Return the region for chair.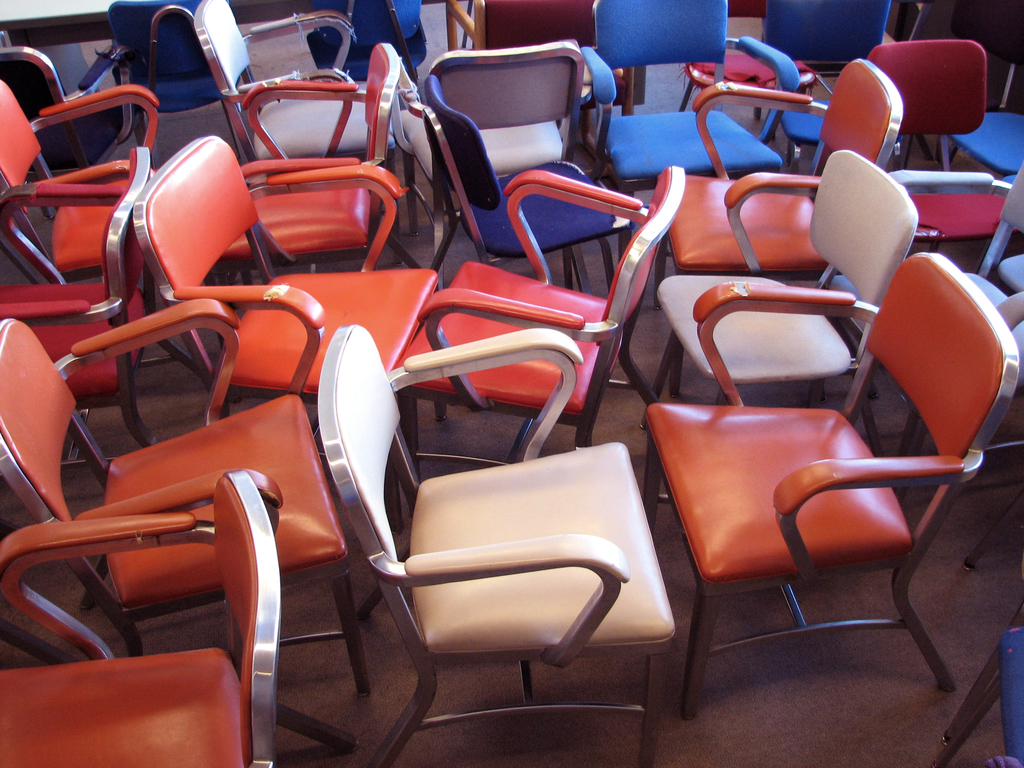
(652, 248, 997, 744).
